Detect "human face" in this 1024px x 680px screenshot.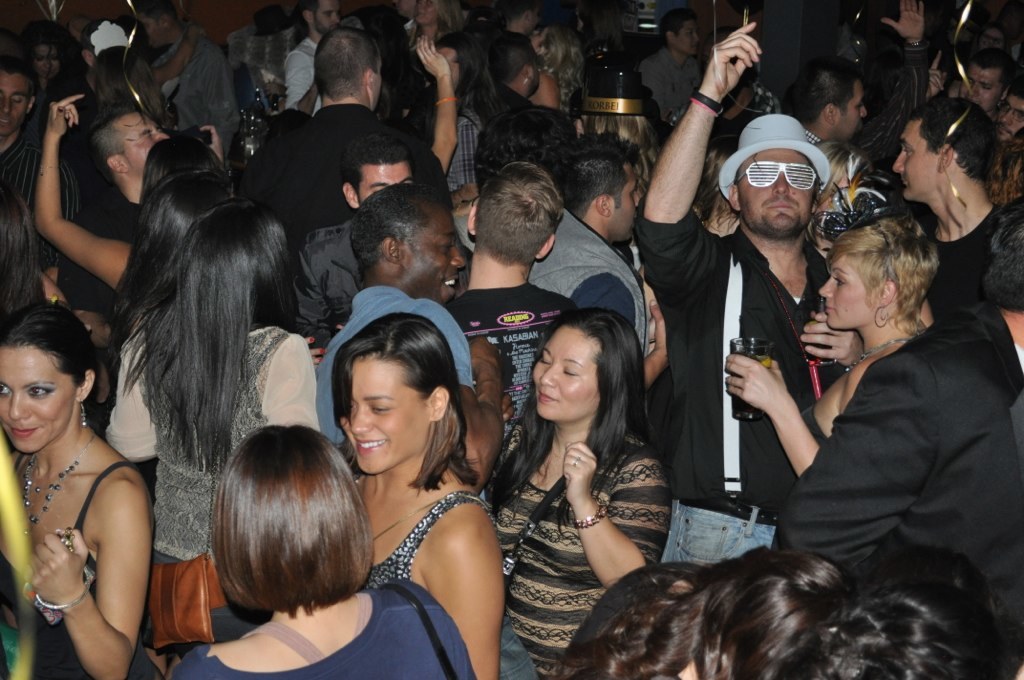
Detection: detection(142, 16, 160, 44).
